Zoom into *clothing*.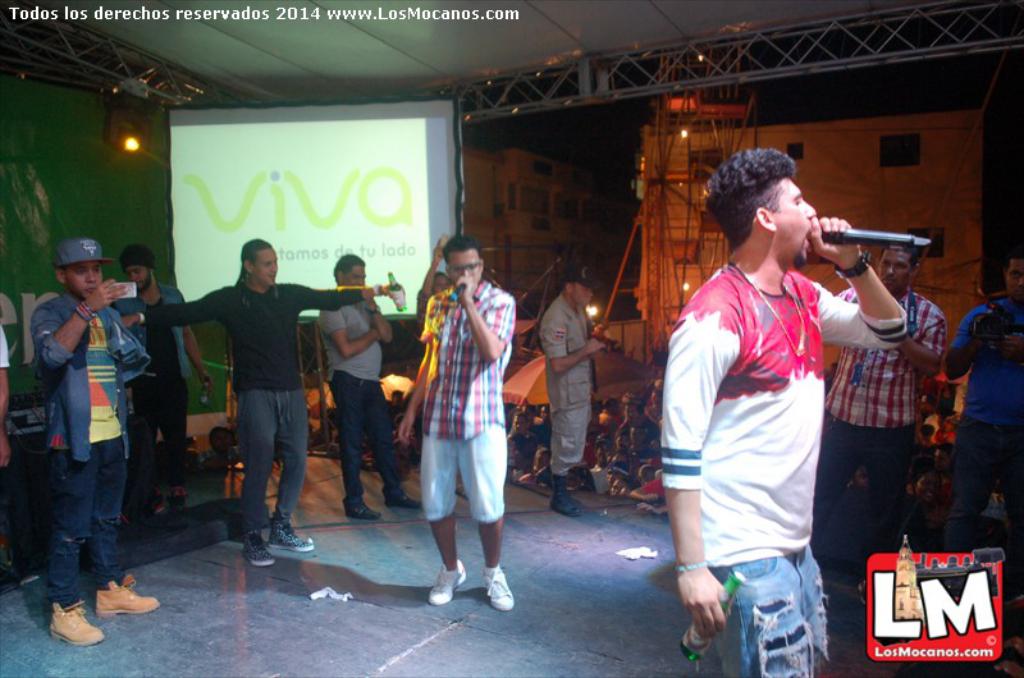
Zoom target: BBox(314, 290, 402, 503).
